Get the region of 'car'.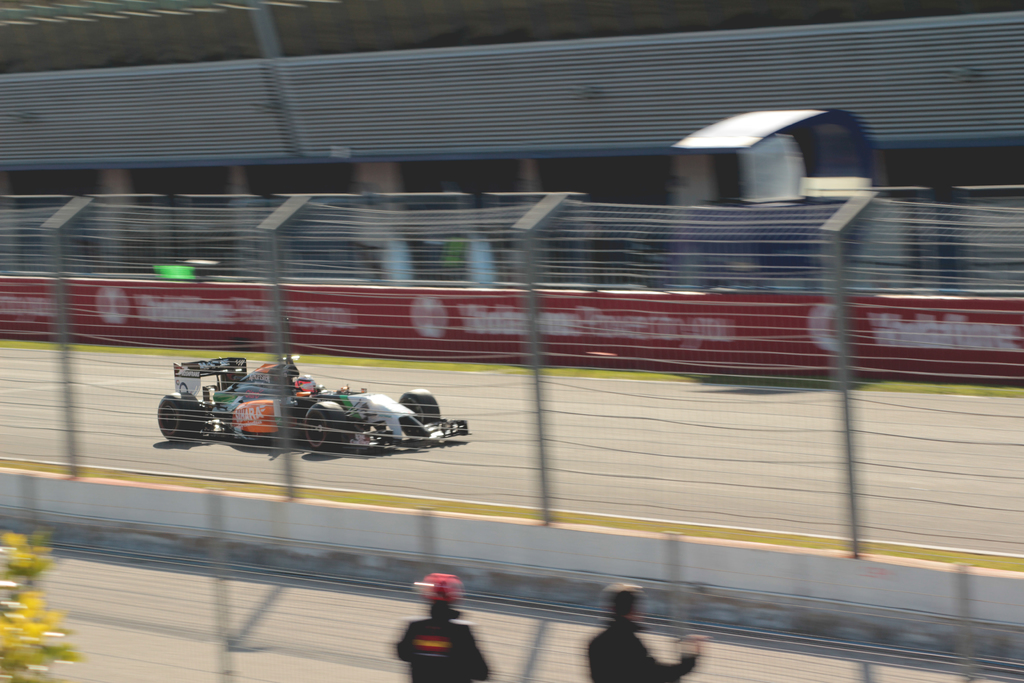
region(150, 352, 470, 448).
